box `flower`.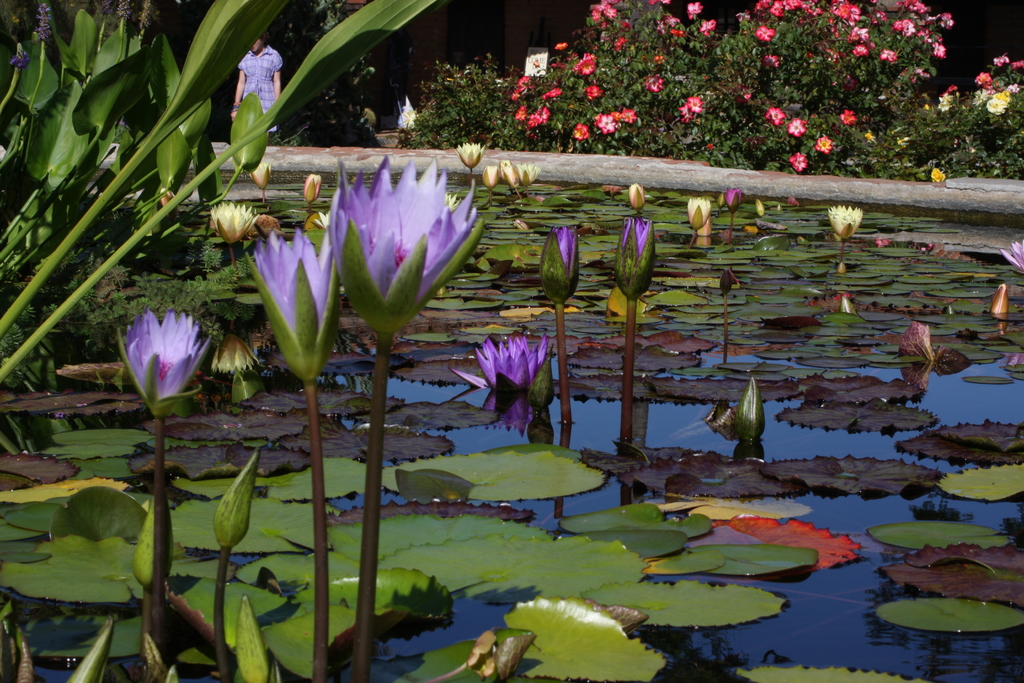
{"x1": 614, "y1": 111, "x2": 626, "y2": 126}.
